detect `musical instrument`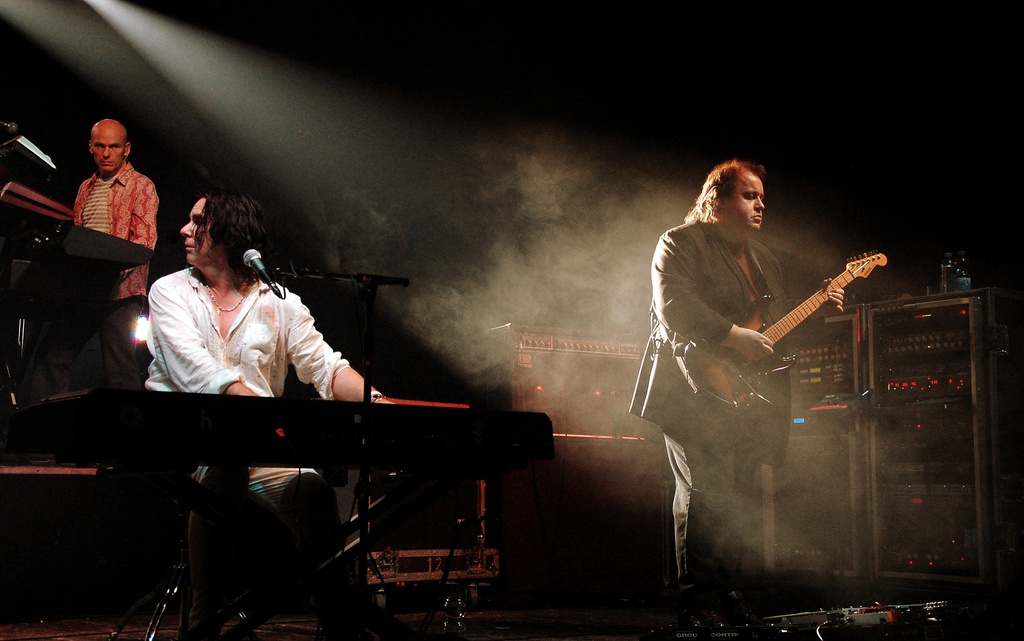
(9, 390, 554, 460)
